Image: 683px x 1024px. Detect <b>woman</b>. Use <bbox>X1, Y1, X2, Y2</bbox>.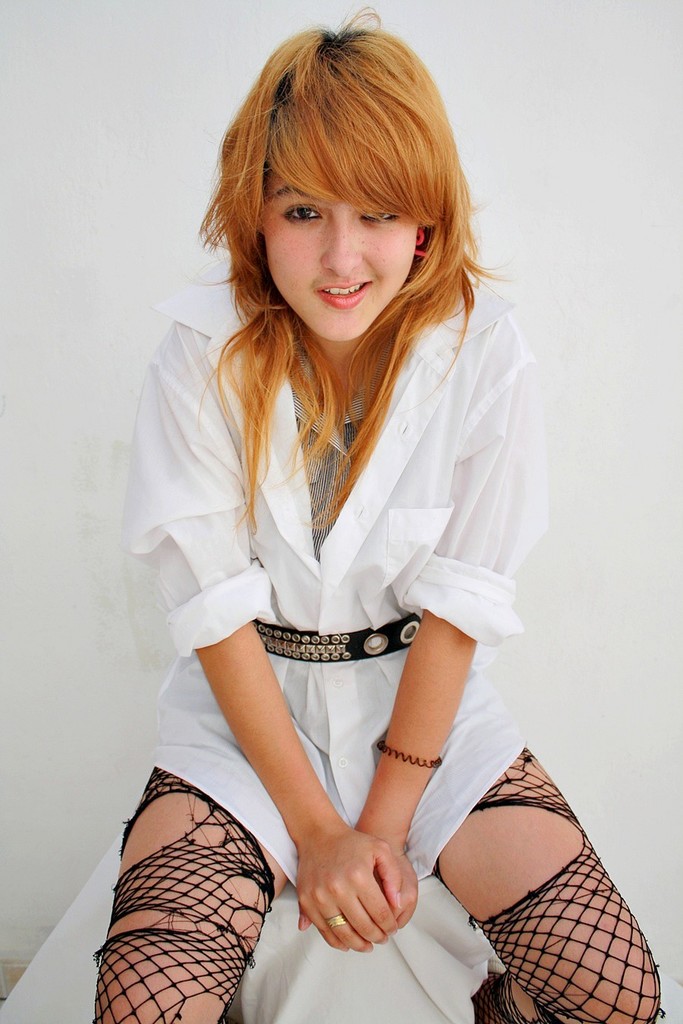
<bbox>101, 27, 585, 997</bbox>.
